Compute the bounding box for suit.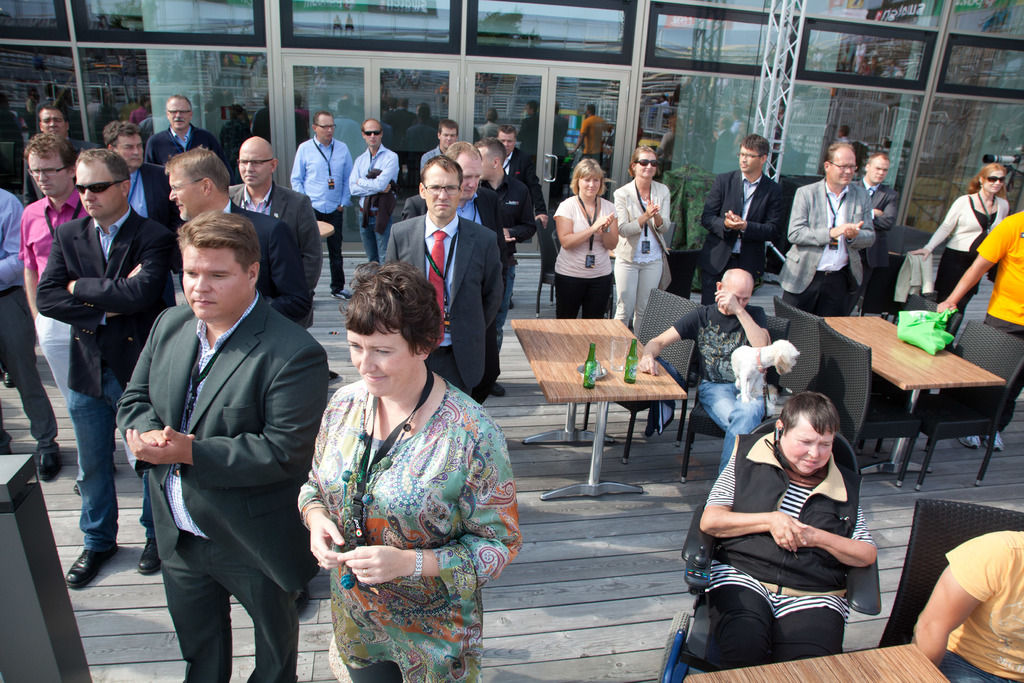
box(225, 173, 328, 283).
